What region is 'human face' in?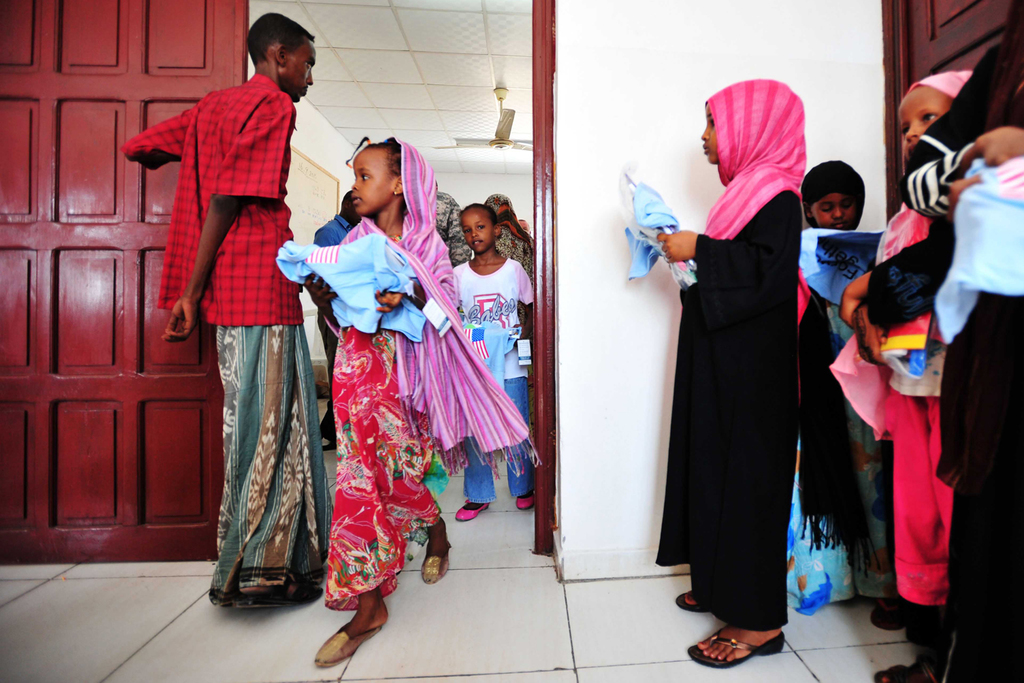
(left=461, top=209, right=494, bottom=253).
